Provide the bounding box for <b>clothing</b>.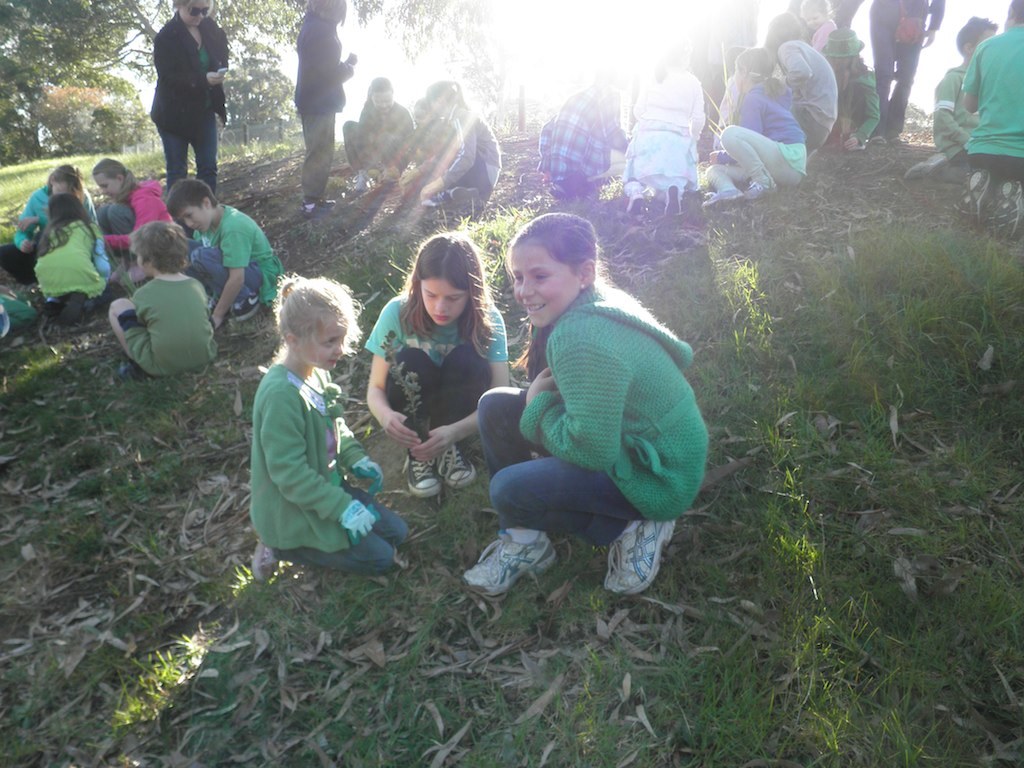
<region>542, 84, 620, 204</region>.
